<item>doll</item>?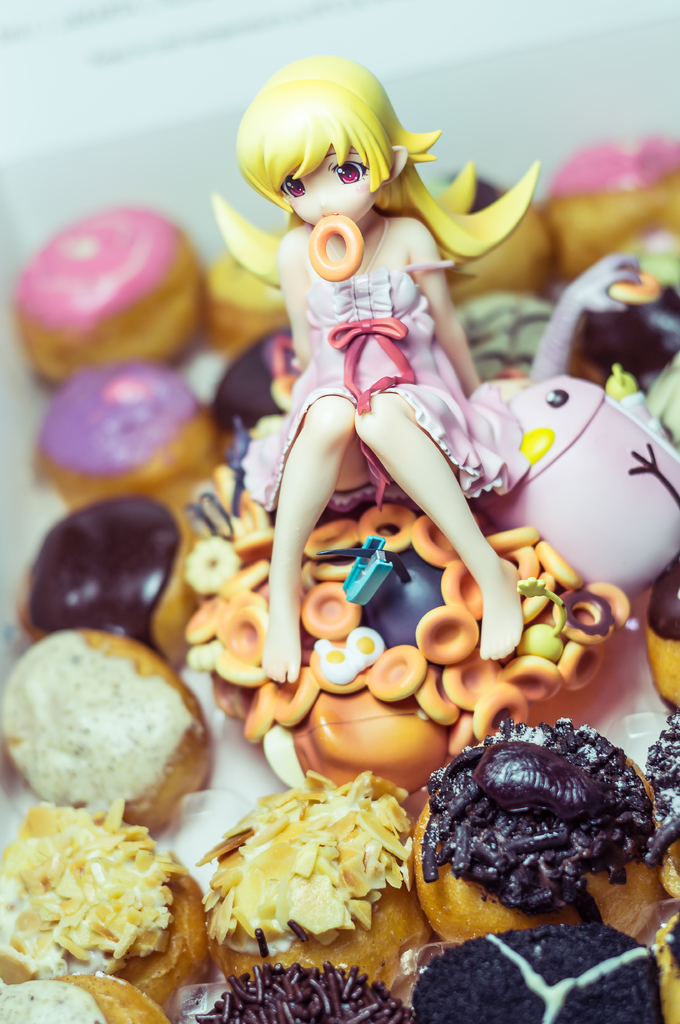
Rect(195, 27, 553, 723)
